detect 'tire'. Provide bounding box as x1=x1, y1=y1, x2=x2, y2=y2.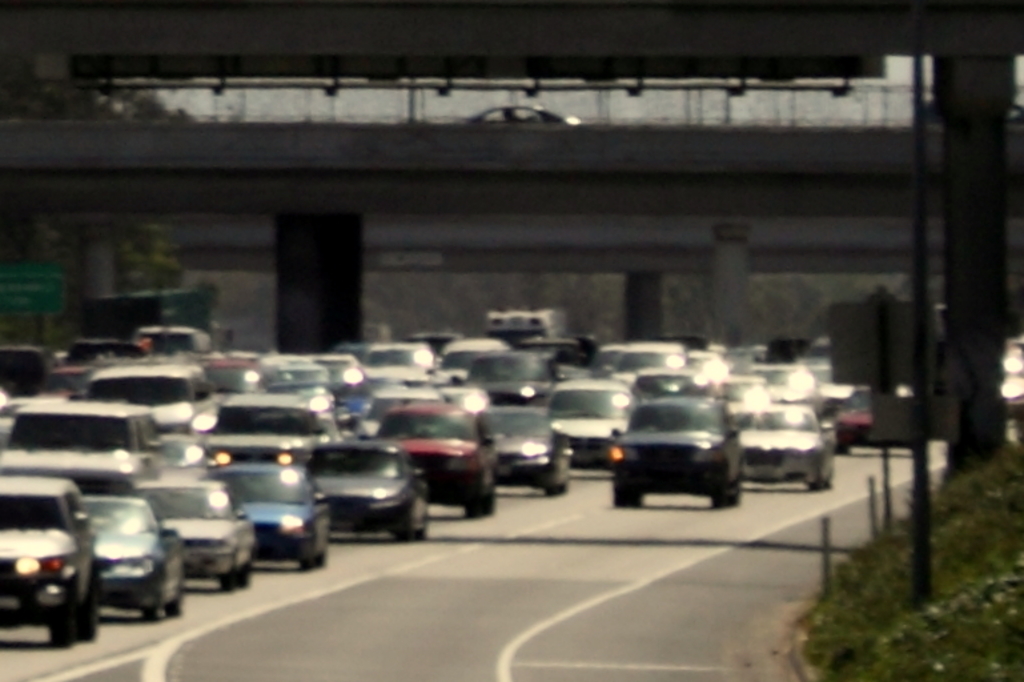
x1=165, y1=591, x2=184, y2=618.
